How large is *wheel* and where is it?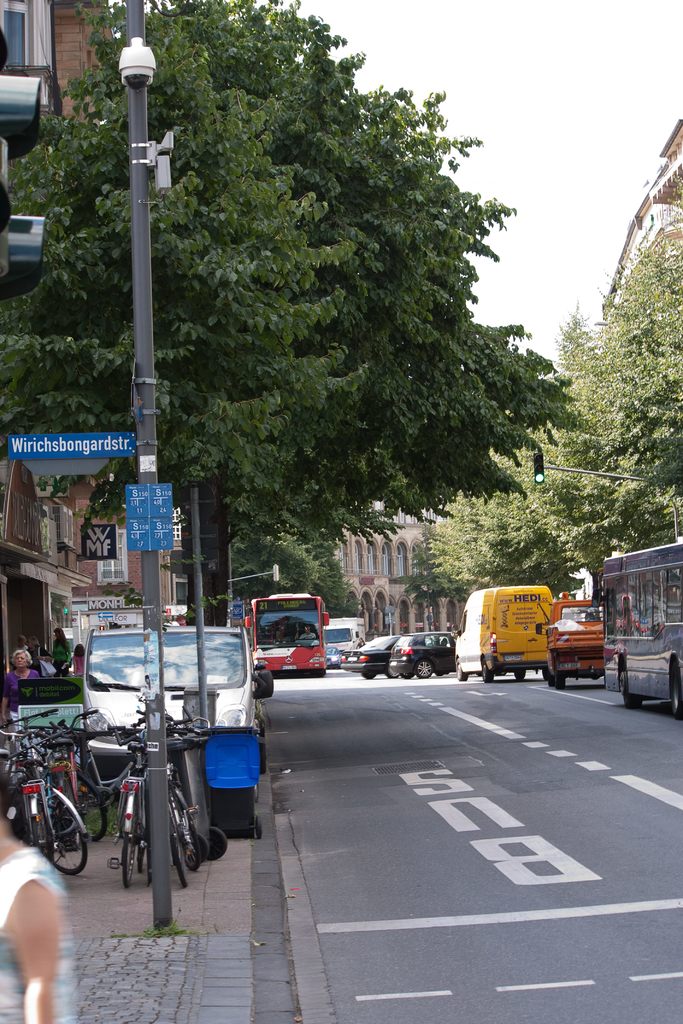
Bounding box: 77/775/110/844.
